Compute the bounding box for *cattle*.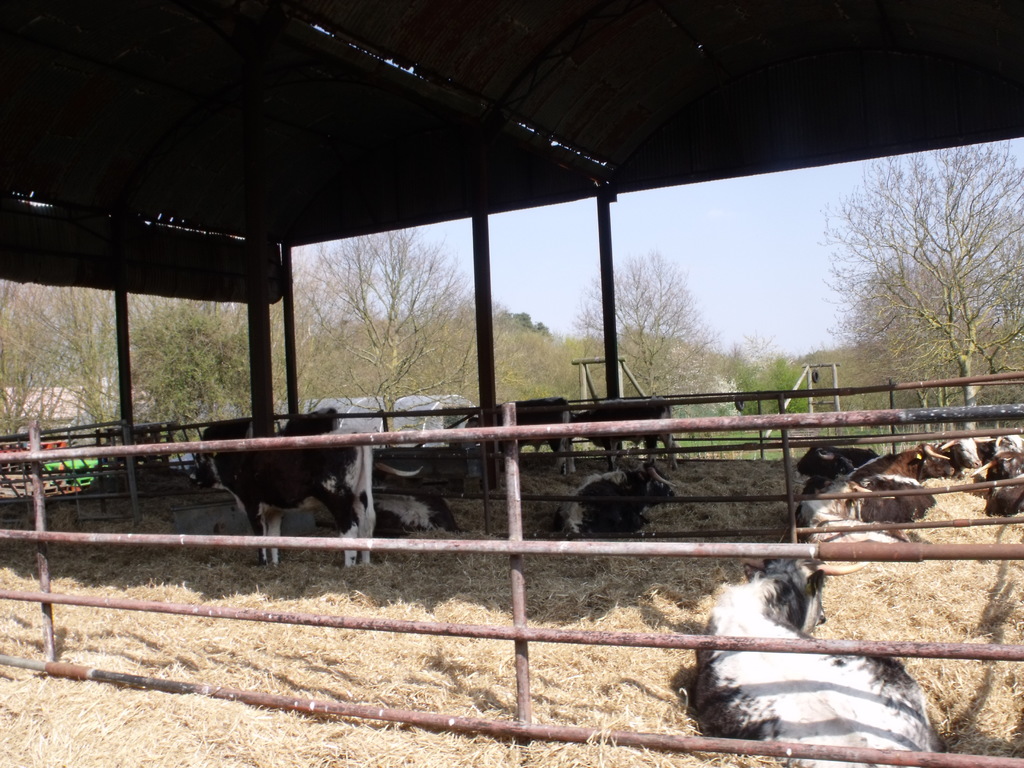
<bbox>858, 474, 943, 532</bbox>.
